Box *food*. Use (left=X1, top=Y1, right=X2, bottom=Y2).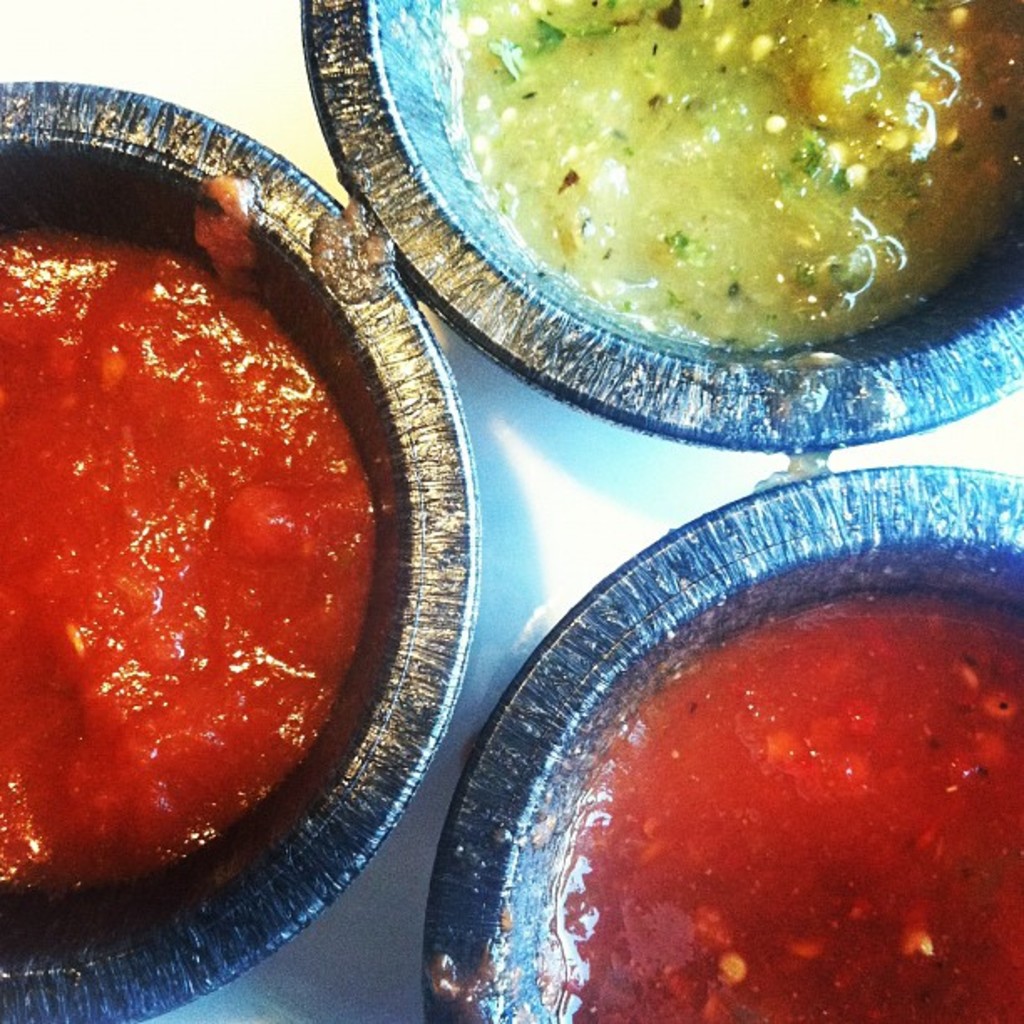
(left=549, top=579, right=1022, bottom=1022).
